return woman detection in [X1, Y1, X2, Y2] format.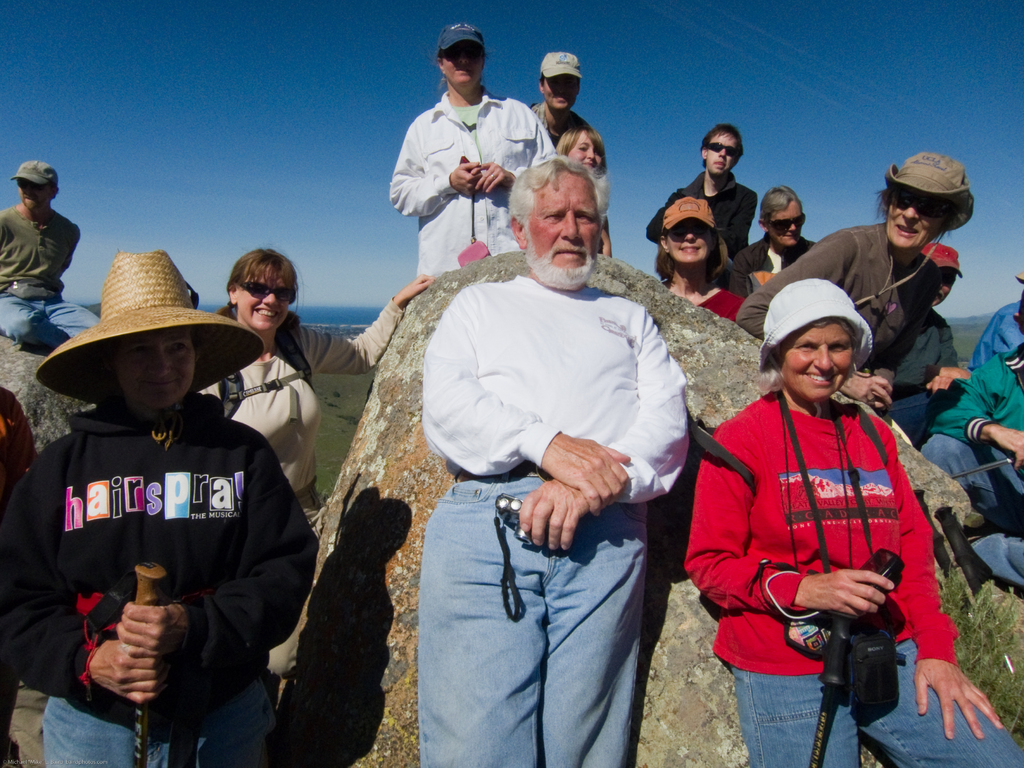
[682, 257, 969, 761].
